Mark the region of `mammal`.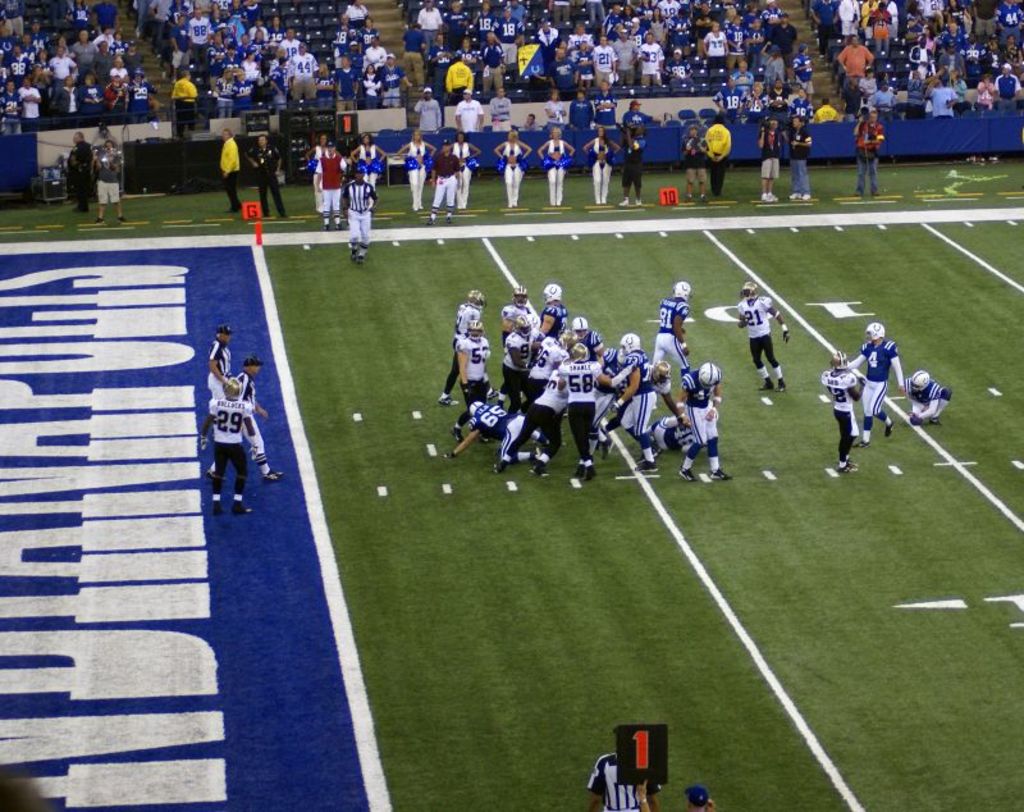
Region: left=489, top=86, right=508, bottom=131.
